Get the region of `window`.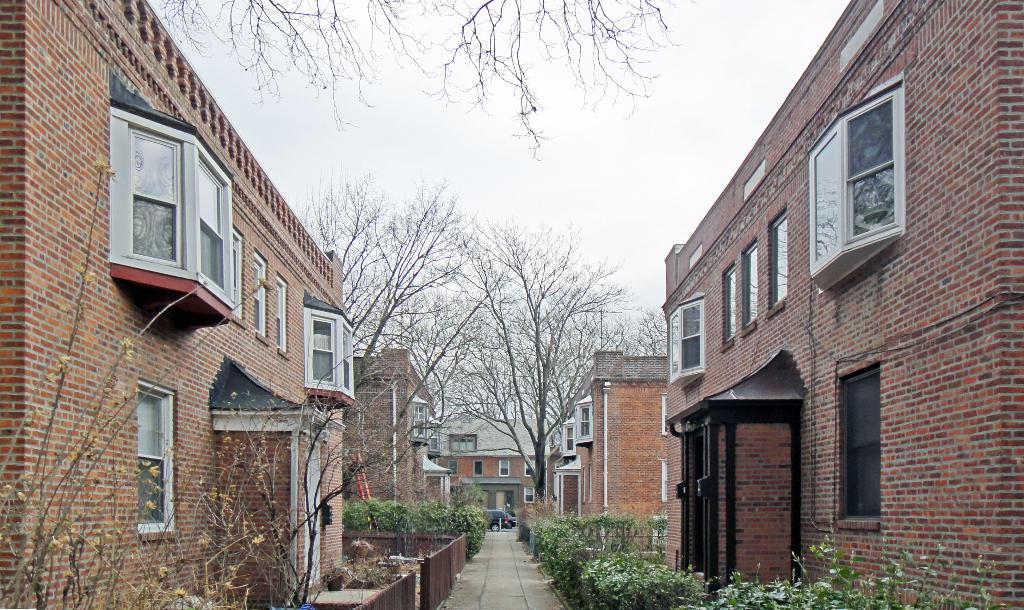
x1=578, y1=404, x2=594, y2=438.
